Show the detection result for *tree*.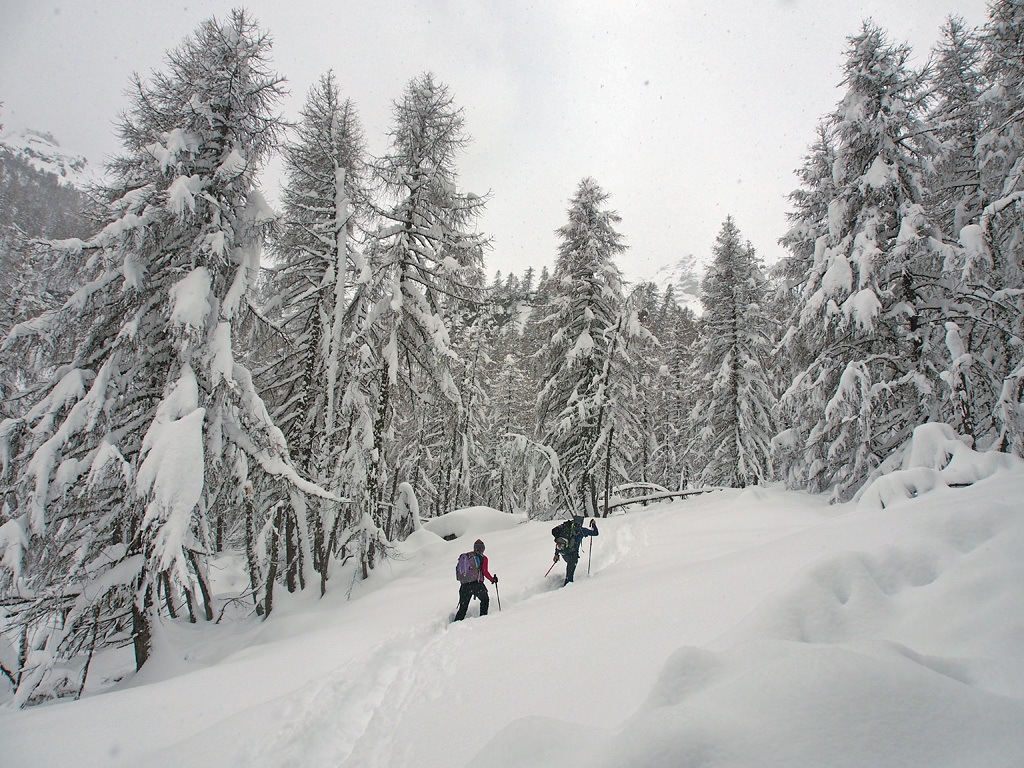
l=654, t=281, r=697, b=498.
